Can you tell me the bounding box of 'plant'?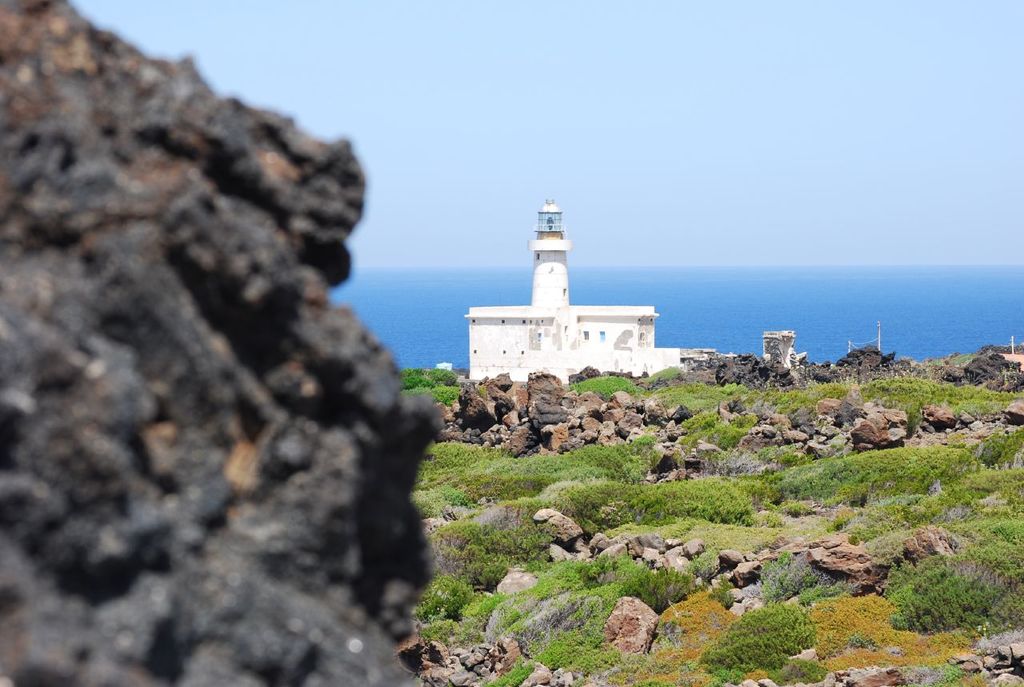
locate(659, 381, 753, 409).
